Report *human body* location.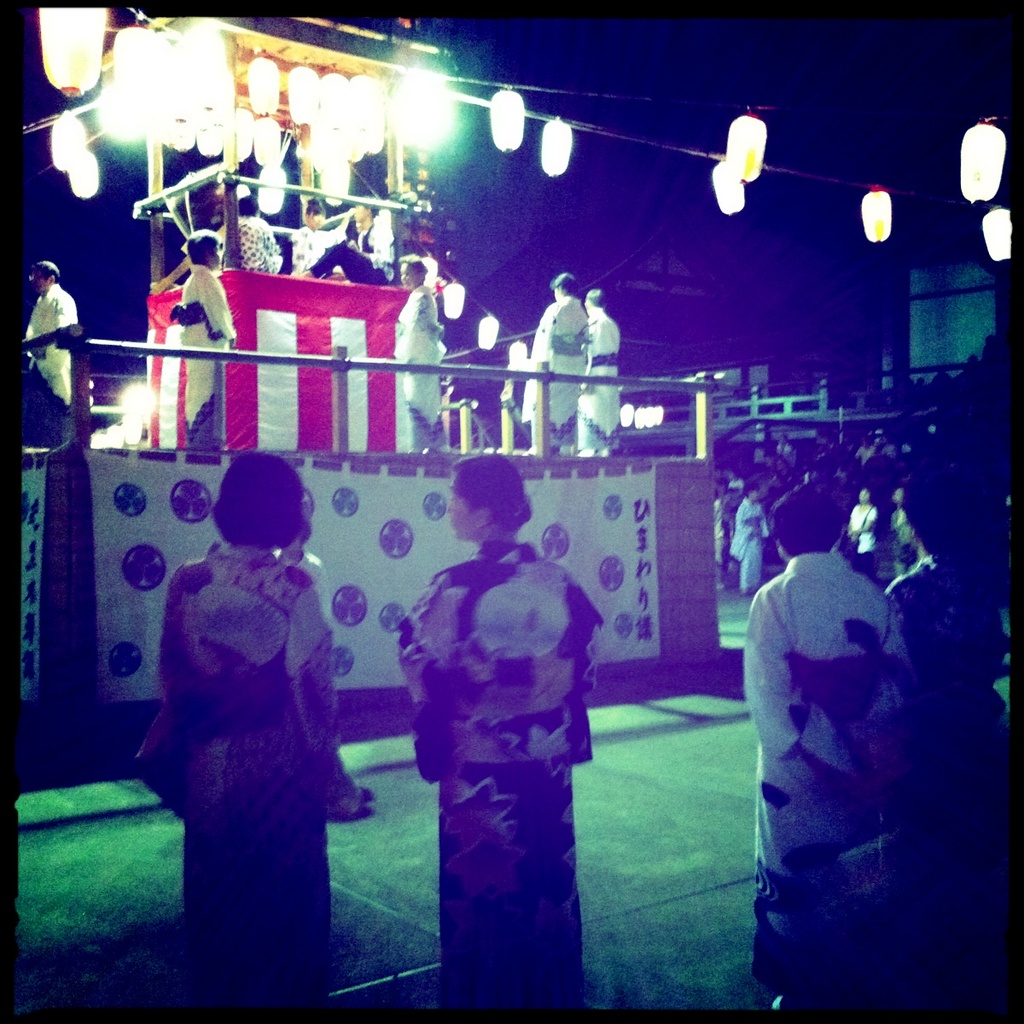
Report: [402, 294, 450, 457].
